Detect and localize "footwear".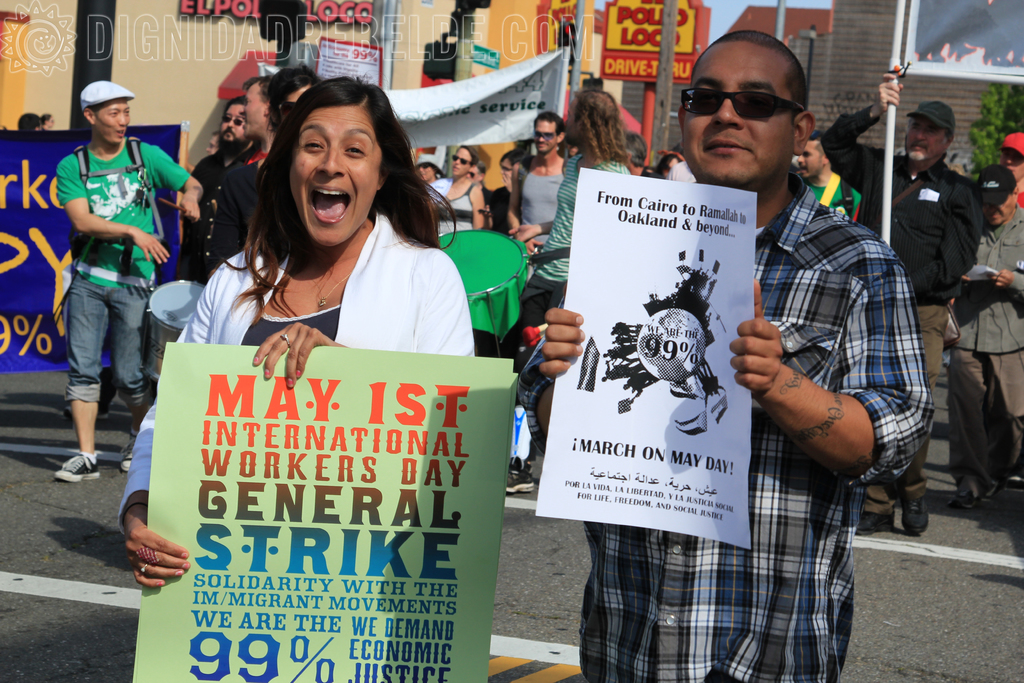
Localized at {"left": 945, "top": 489, "right": 982, "bottom": 507}.
